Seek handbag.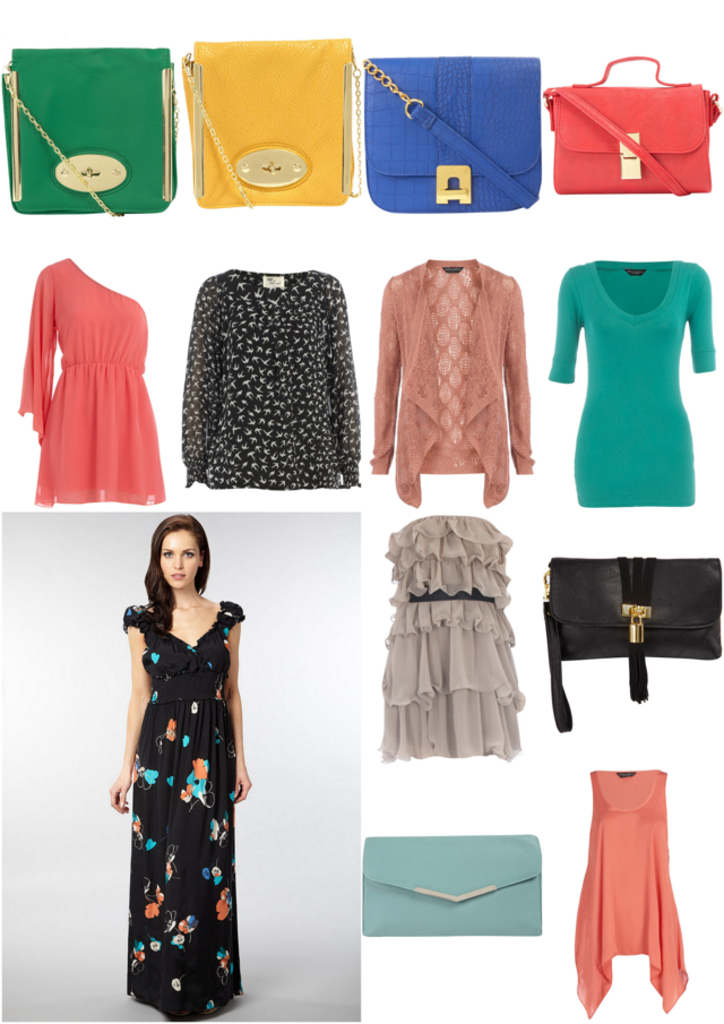
box=[541, 49, 723, 200].
